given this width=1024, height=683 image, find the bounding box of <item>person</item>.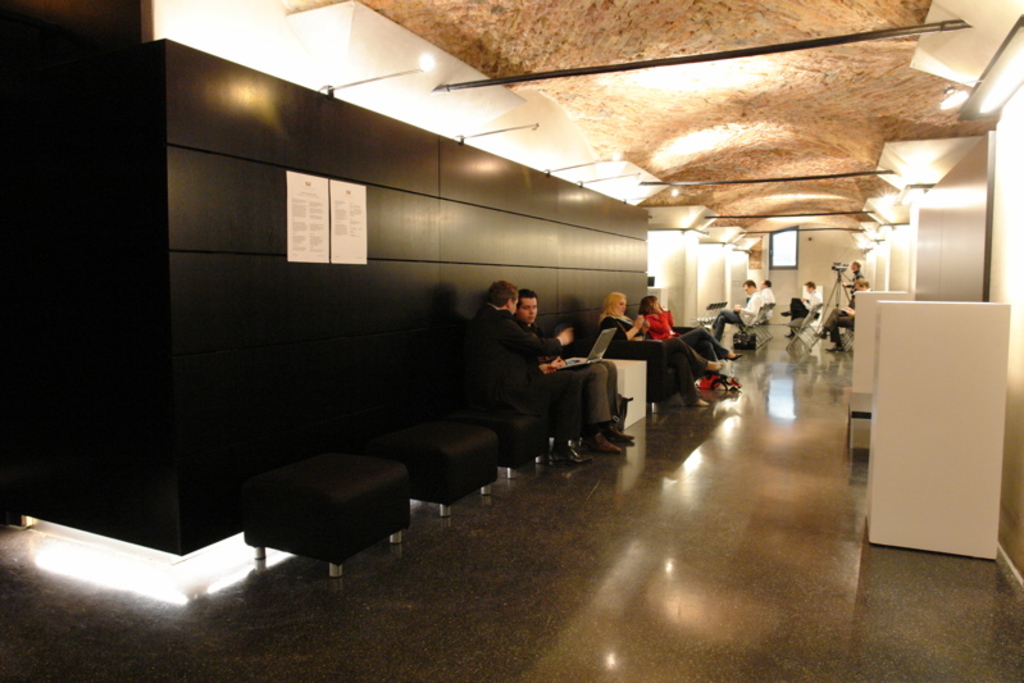
719/276/757/332.
